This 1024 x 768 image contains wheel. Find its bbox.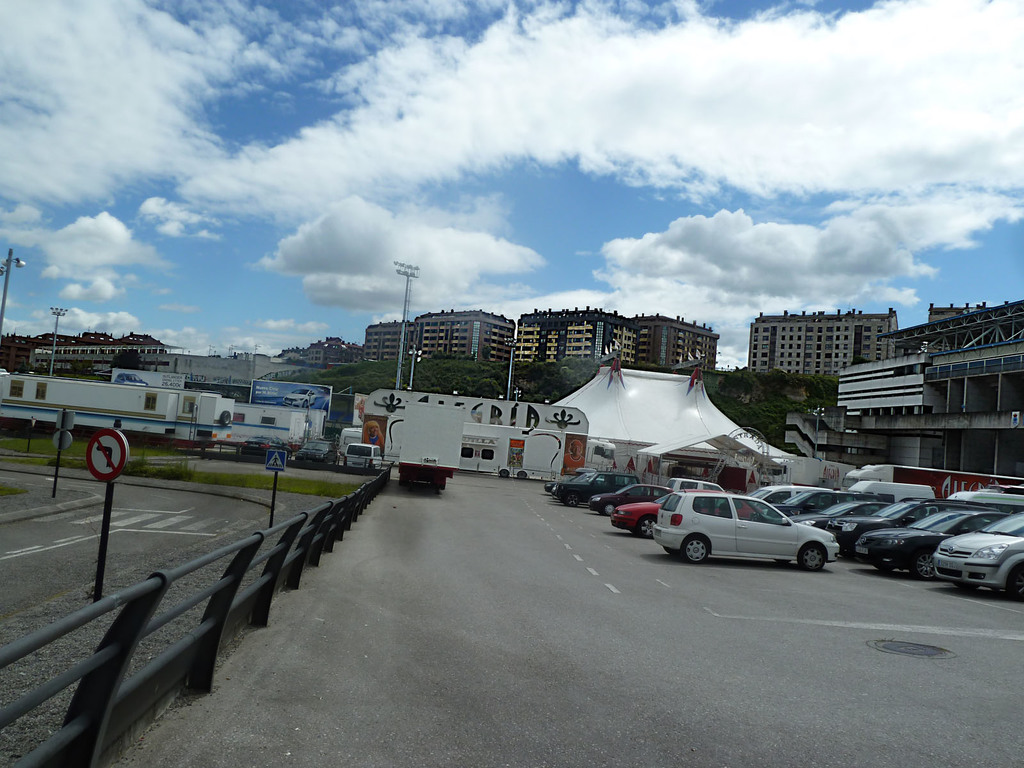
x1=500, y1=468, x2=508, y2=477.
